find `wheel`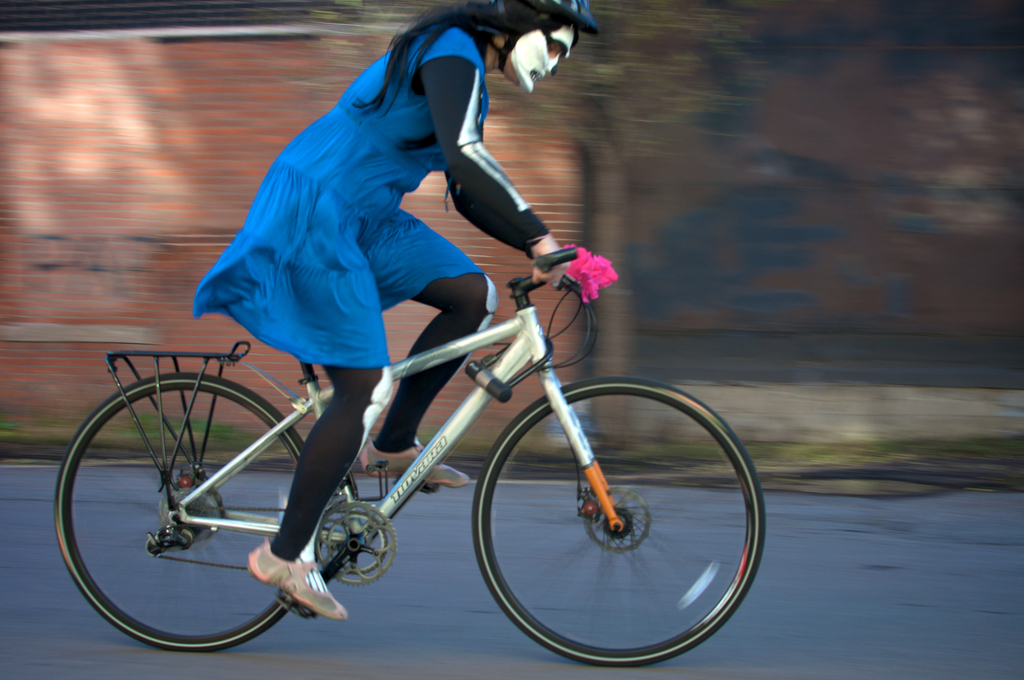
box=[54, 373, 331, 652]
